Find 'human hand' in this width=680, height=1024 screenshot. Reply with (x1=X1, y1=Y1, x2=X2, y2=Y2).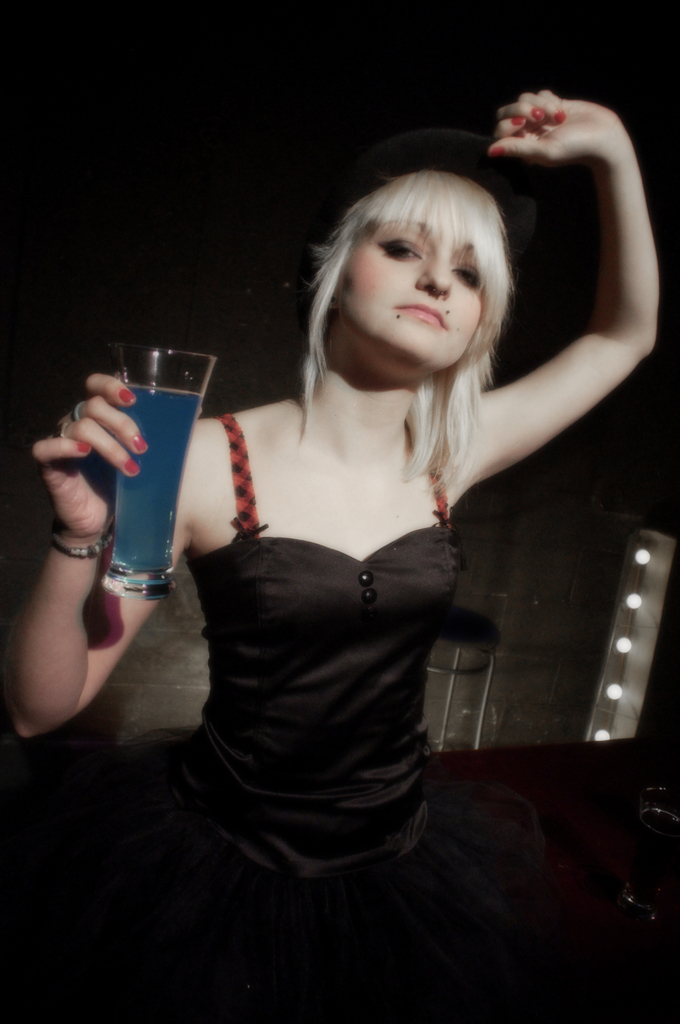
(x1=17, y1=372, x2=154, y2=545).
